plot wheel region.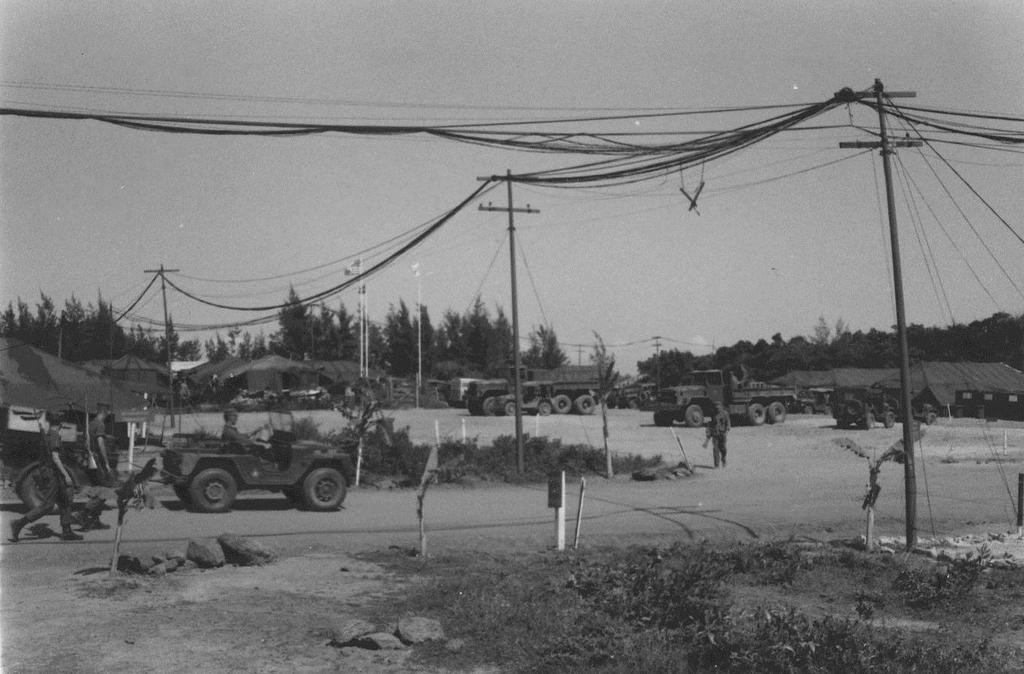
Plotted at locate(575, 391, 597, 416).
